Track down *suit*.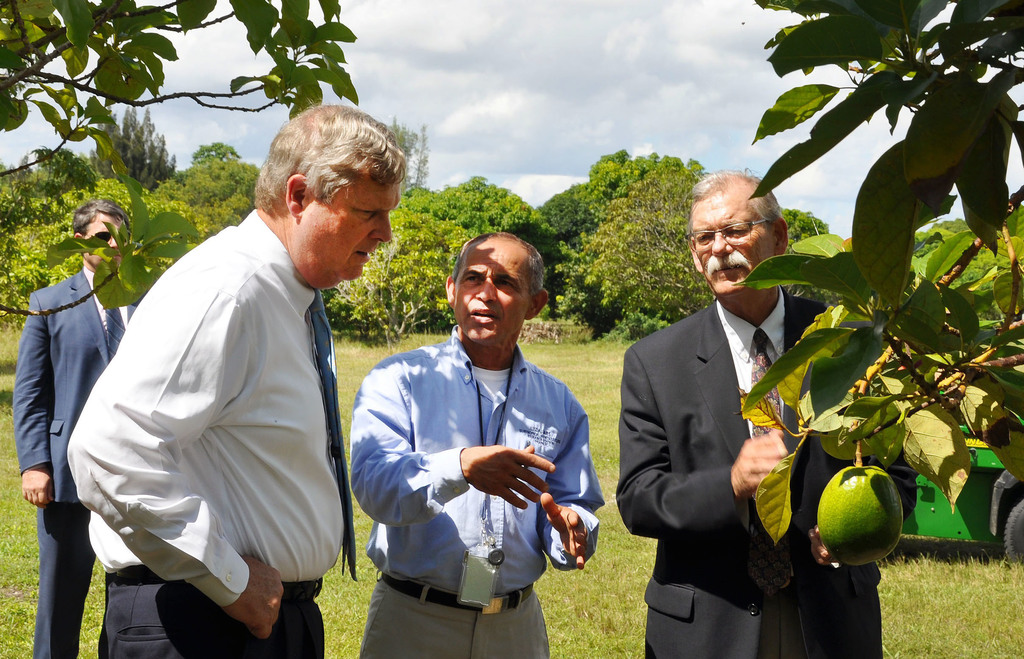
Tracked to x1=628 y1=202 x2=826 y2=653.
